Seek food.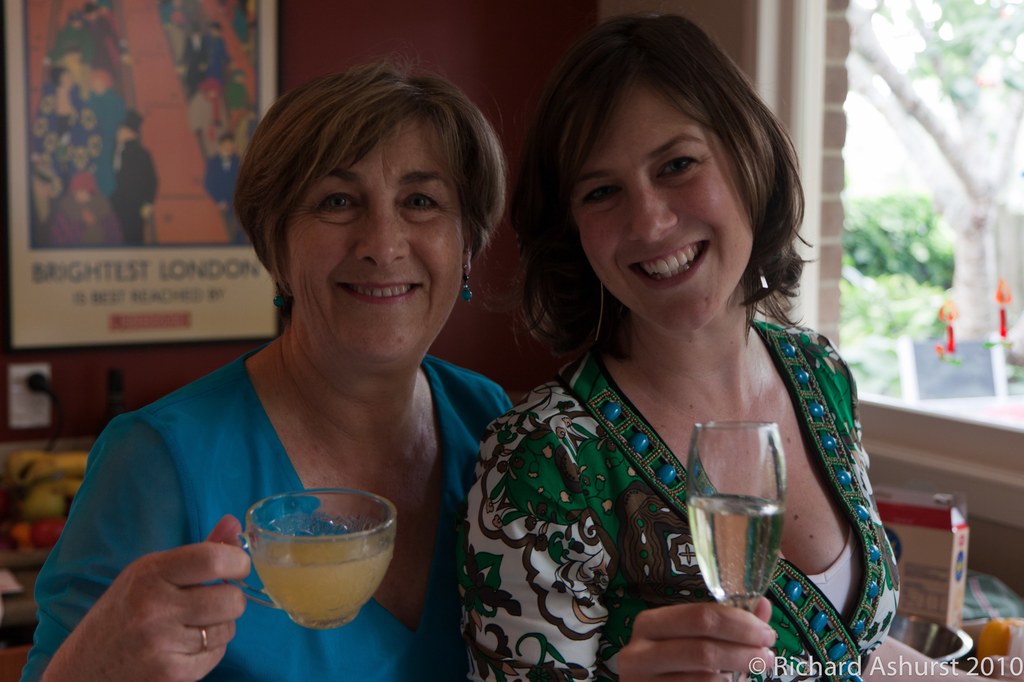
left=12, top=451, right=87, bottom=551.
